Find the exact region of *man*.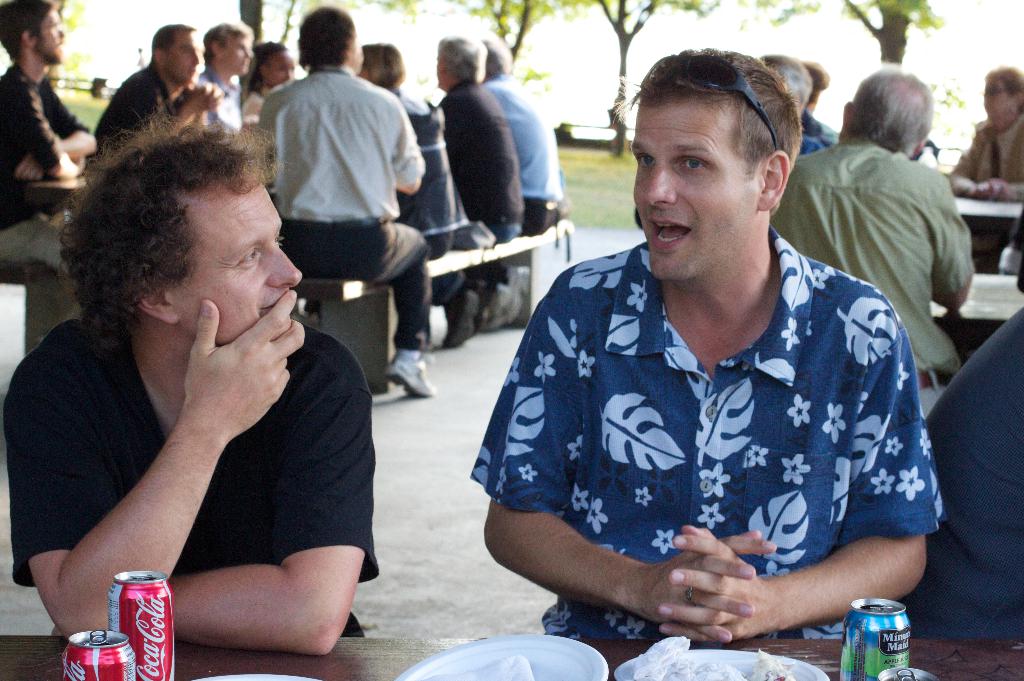
Exact region: 463/56/966/659.
